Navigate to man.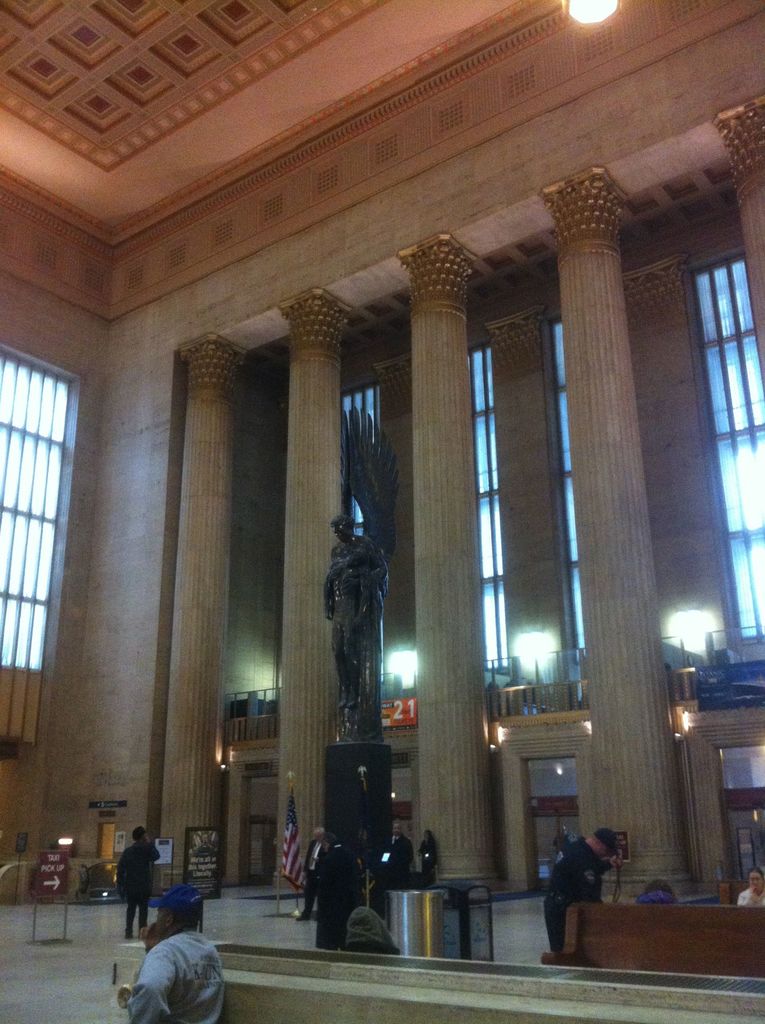
Navigation target: box=[117, 824, 160, 940].
